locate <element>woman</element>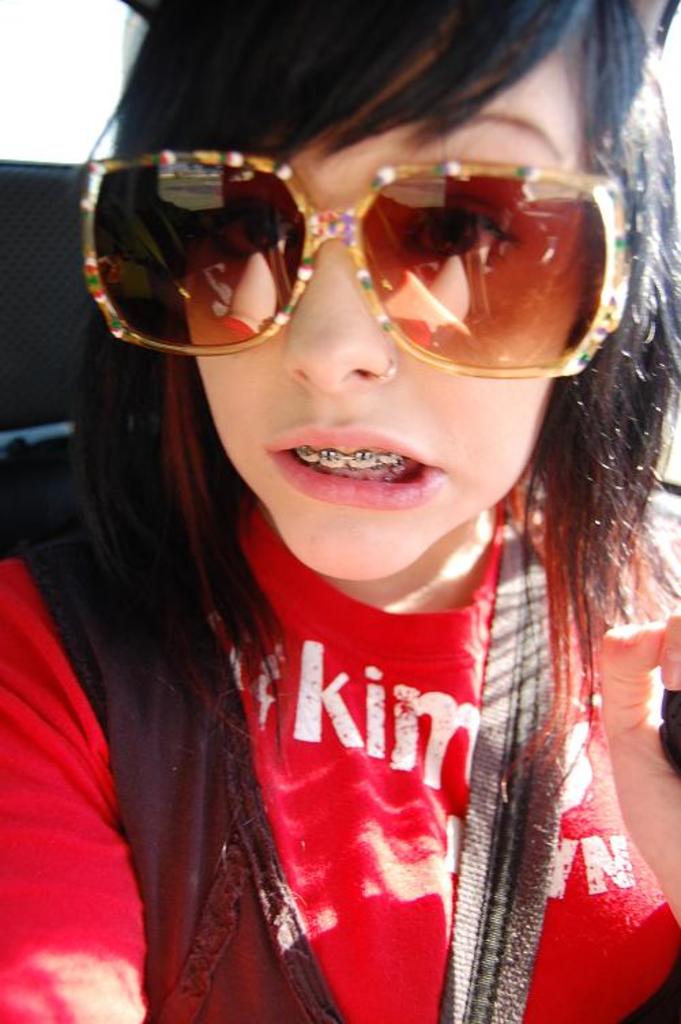
(42, 106, 678, 1004)
